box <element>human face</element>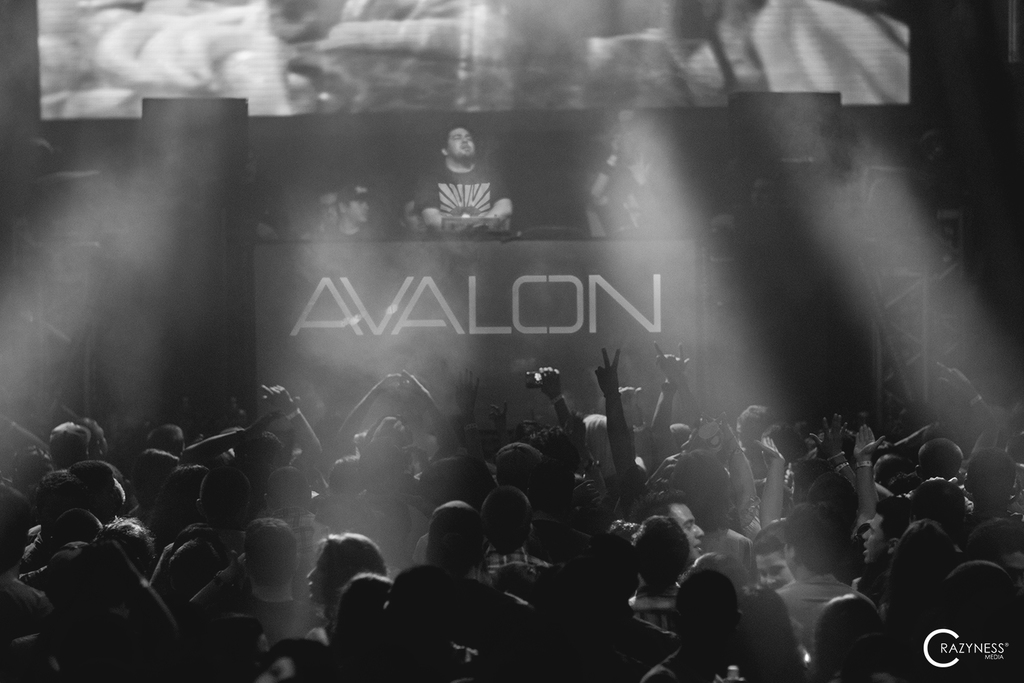
select_region(302, 552, 331, 599)
